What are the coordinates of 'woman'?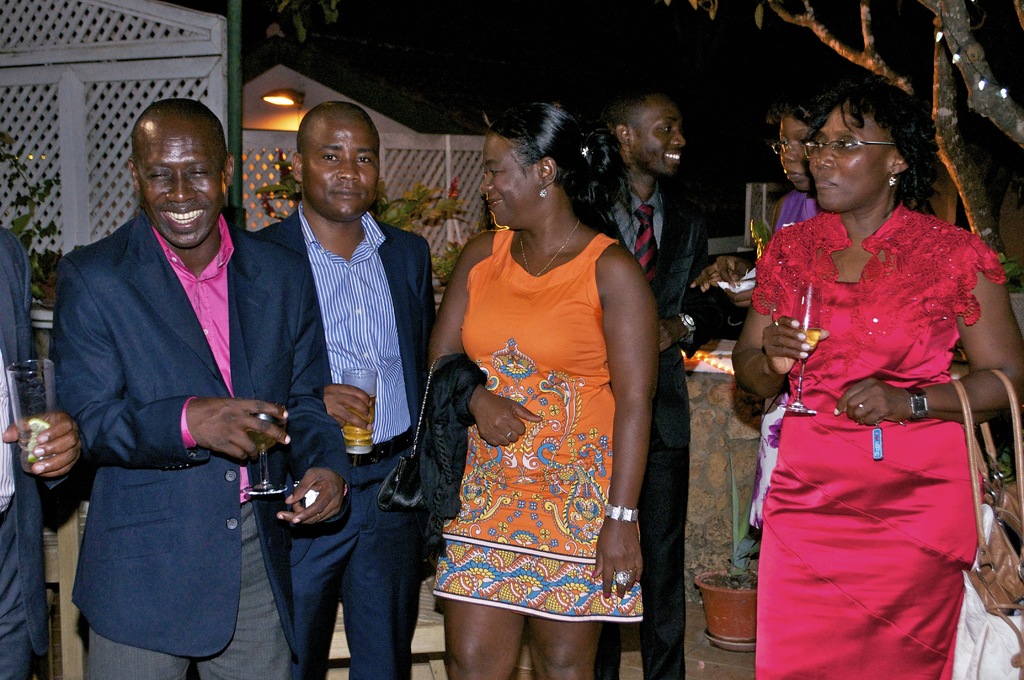
[689,97,827,531].
